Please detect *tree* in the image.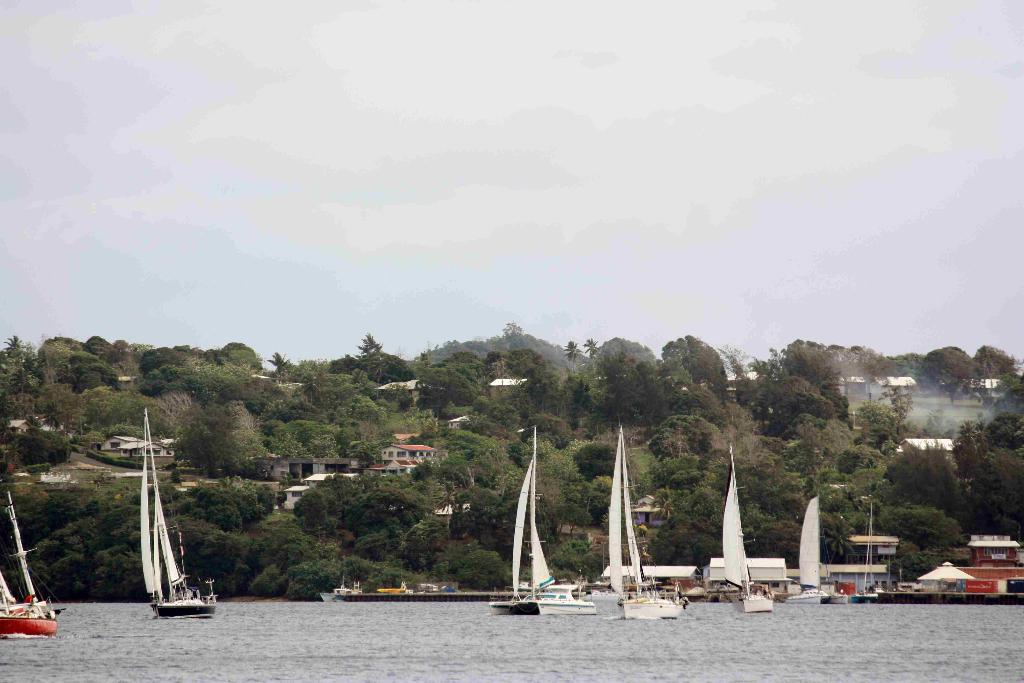
<box>641,483,733,574</box>.
